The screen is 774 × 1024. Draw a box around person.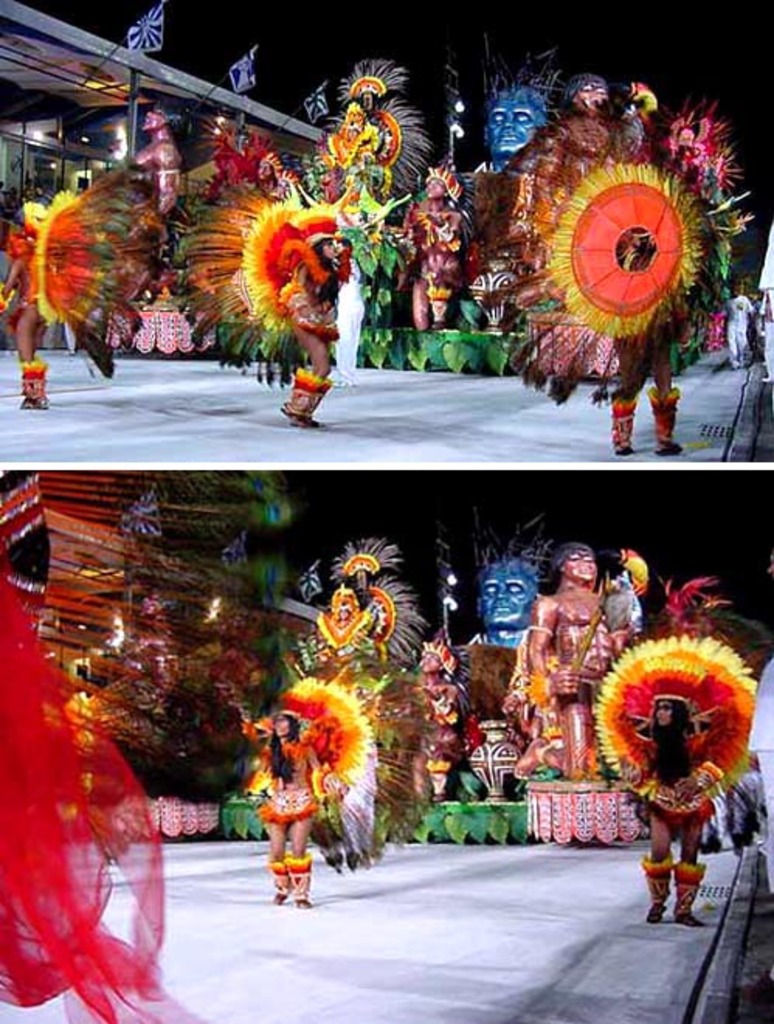
region(670, 121, 696, 237).
